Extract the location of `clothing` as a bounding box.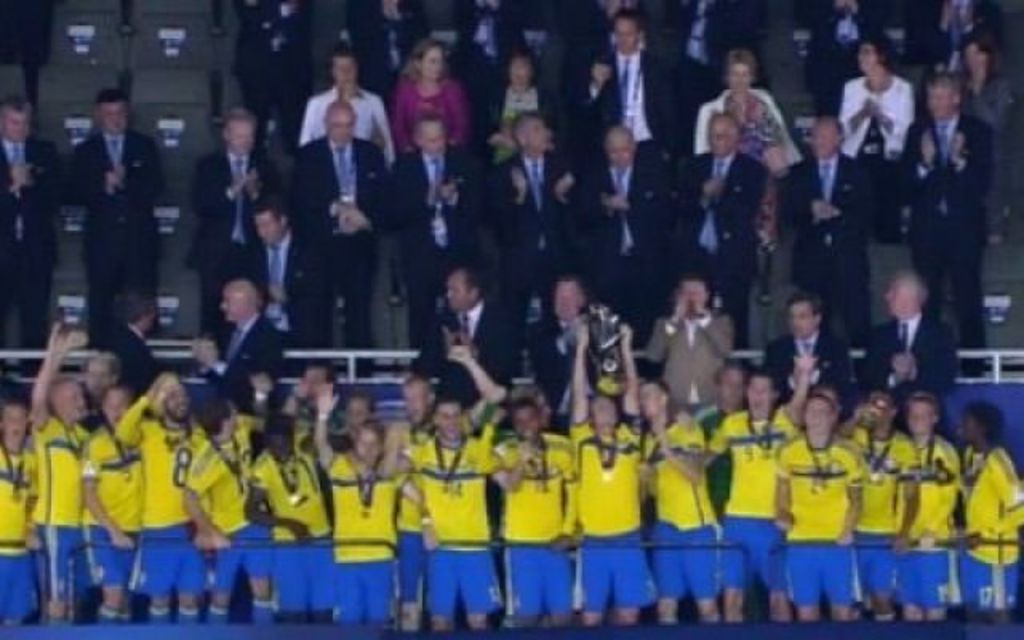
l=642, t=309, r=734, b=402.
